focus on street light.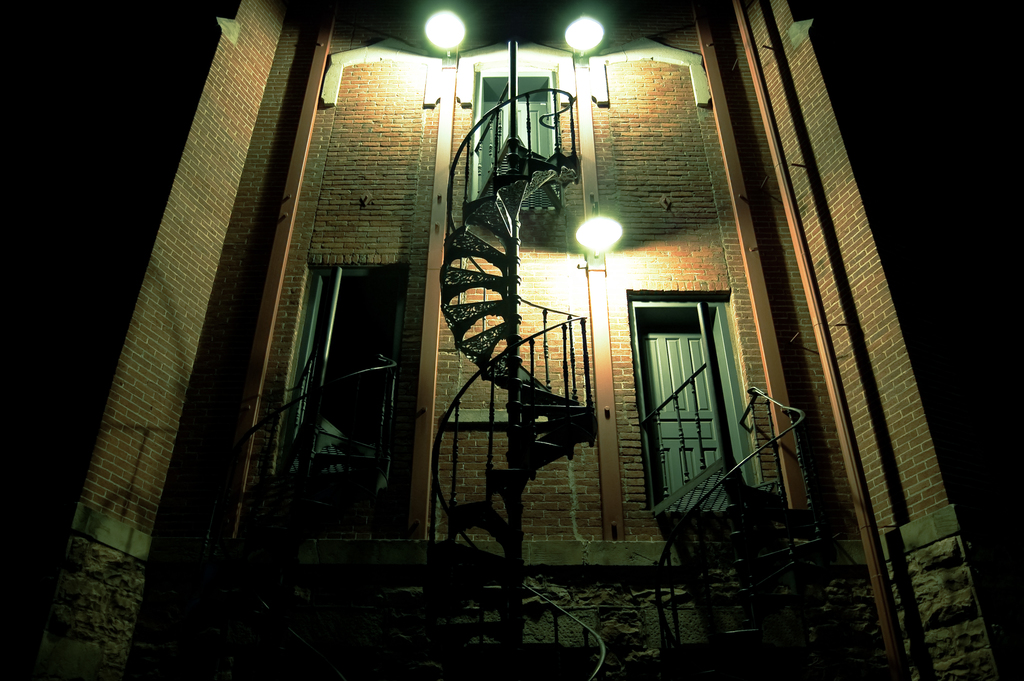
Focused at x1=572, y1=211, x2=625, y2=251.
